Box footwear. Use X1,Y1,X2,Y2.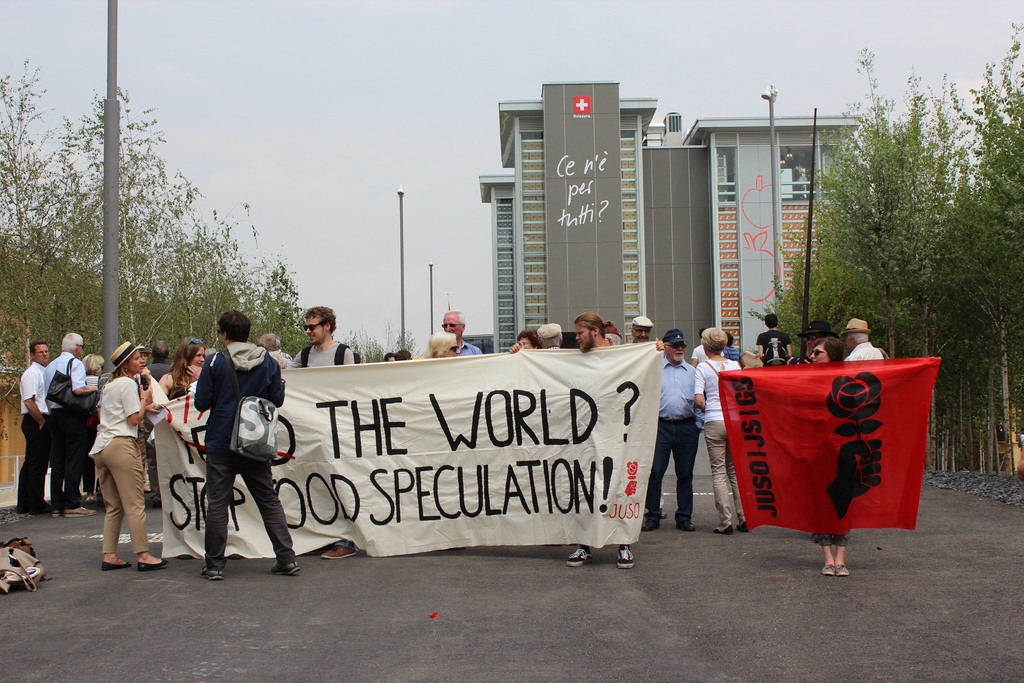
820,566,833,575.
